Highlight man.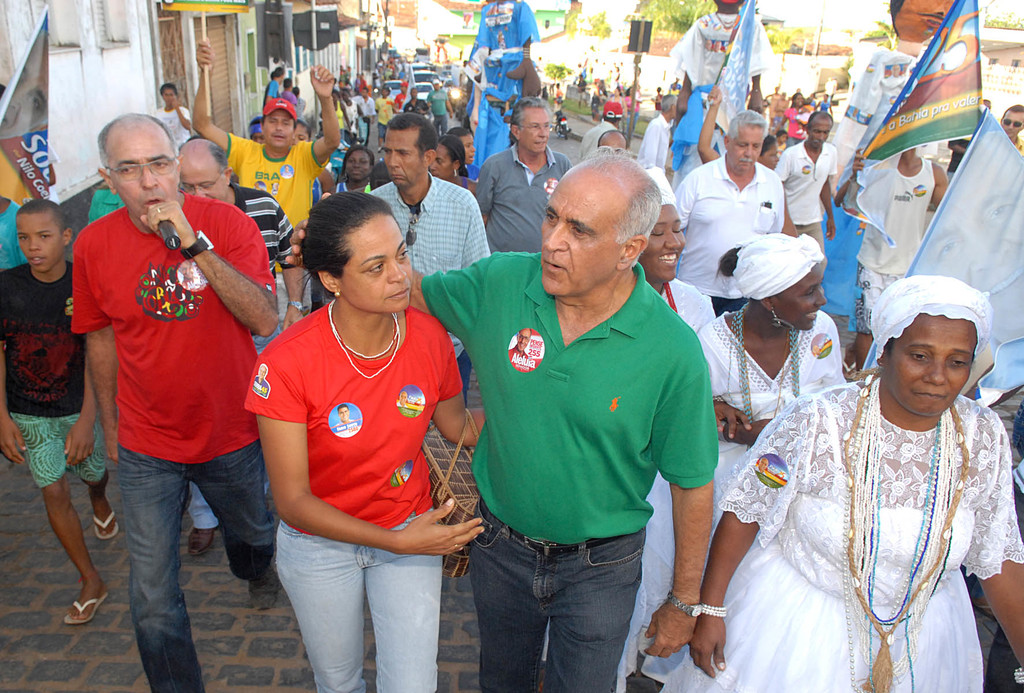
Highlighted region: left=675, top=106, right=780, bottom=323.
